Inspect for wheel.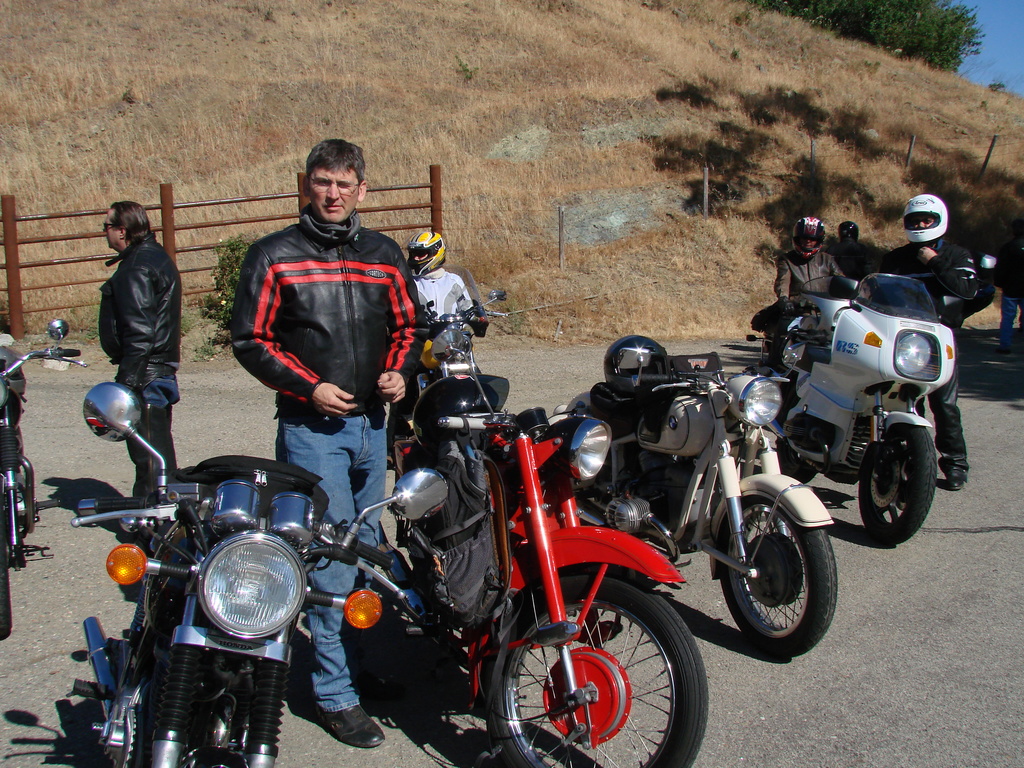
Inspection: [714, 493, 838, 659].
